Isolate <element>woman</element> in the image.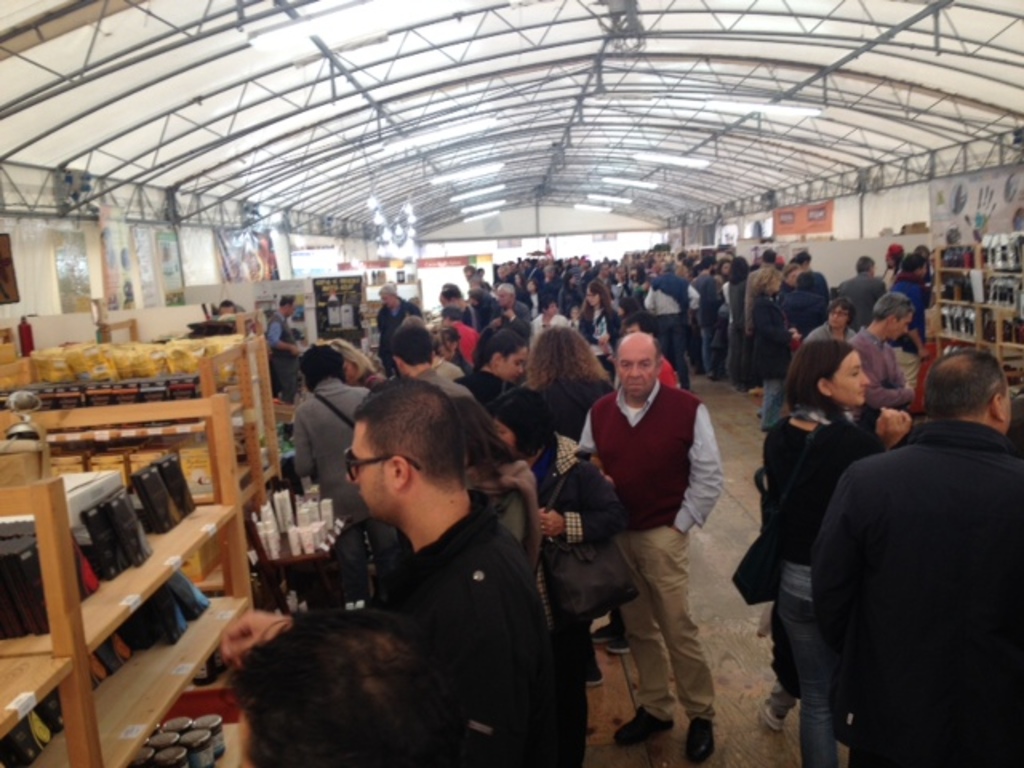
Isolated region: {"left": 530, "top": 296, "right": 566, "bottom": 334}.
